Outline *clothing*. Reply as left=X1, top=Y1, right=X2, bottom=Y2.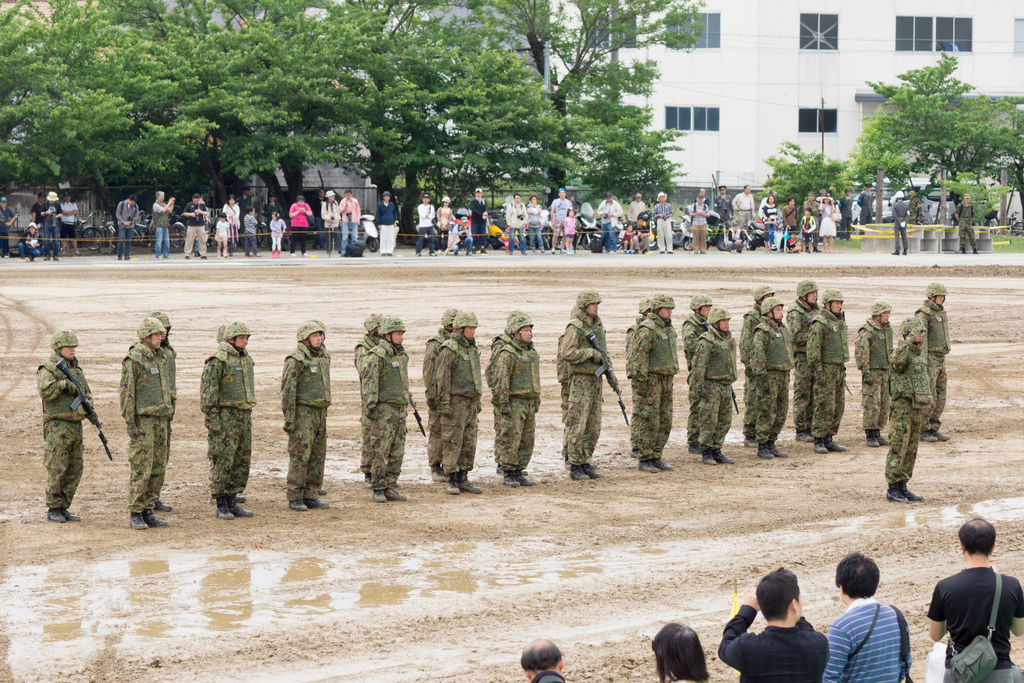
left=692, top=195, right=711, bottom=214.
